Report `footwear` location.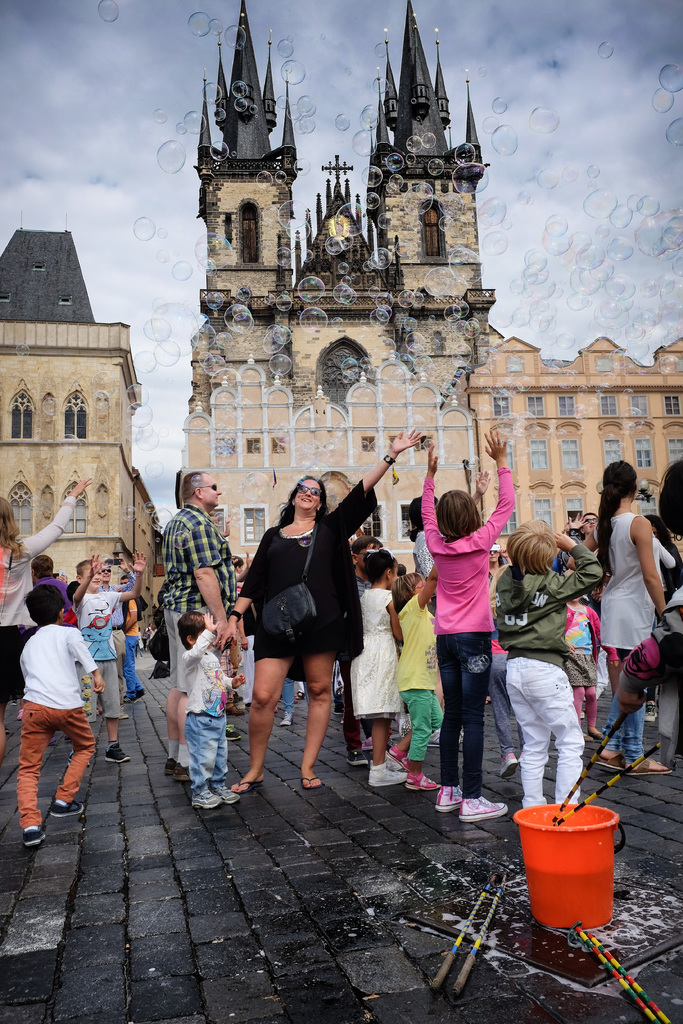
Report: x1=226 y1=703 x2=245 y2=719.
